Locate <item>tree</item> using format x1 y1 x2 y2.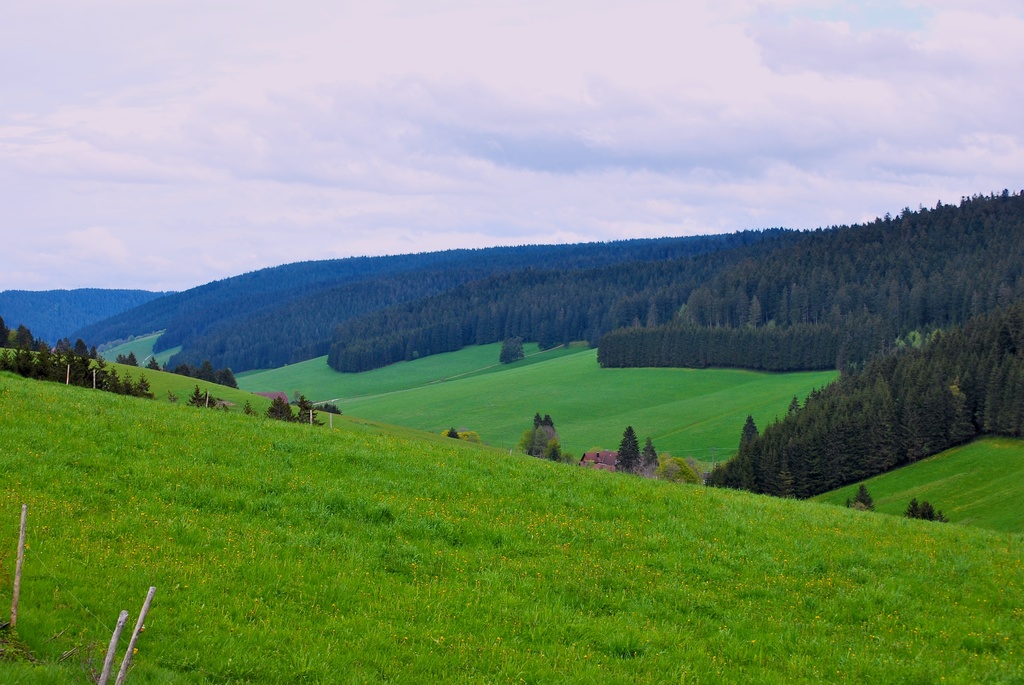
521 410 569 462.
